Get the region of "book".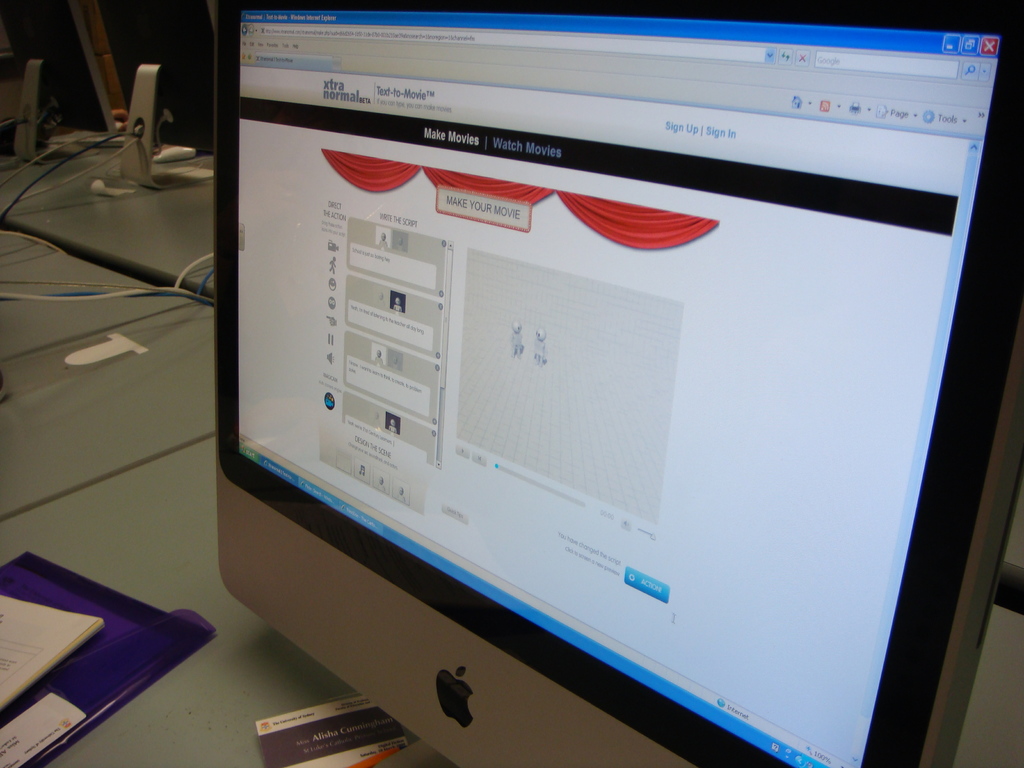
(left=4, top=552, right=212, bottom=730).
